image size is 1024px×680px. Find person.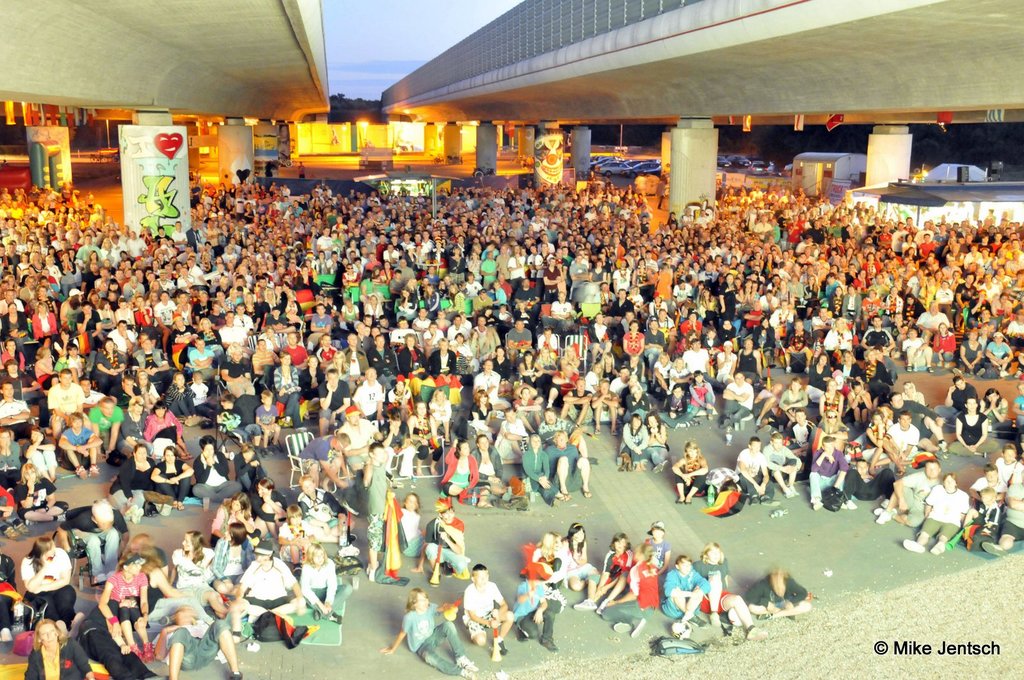
(x1=340, y1=262, x2=360, y2=290).
